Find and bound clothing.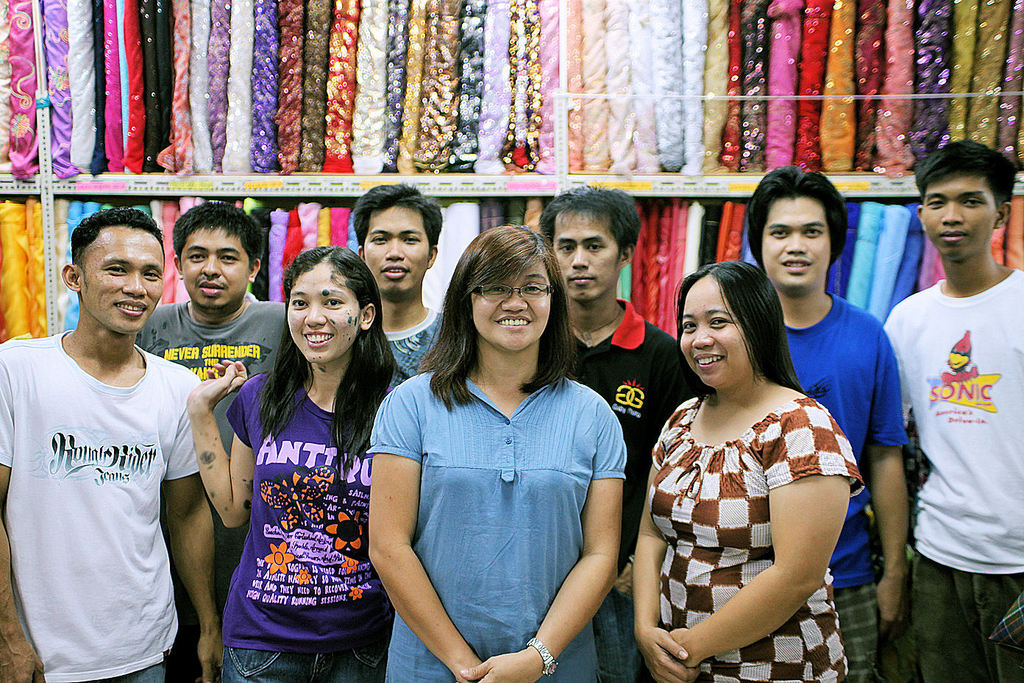
Bound: bbox=[363, 361, 633, 682].
